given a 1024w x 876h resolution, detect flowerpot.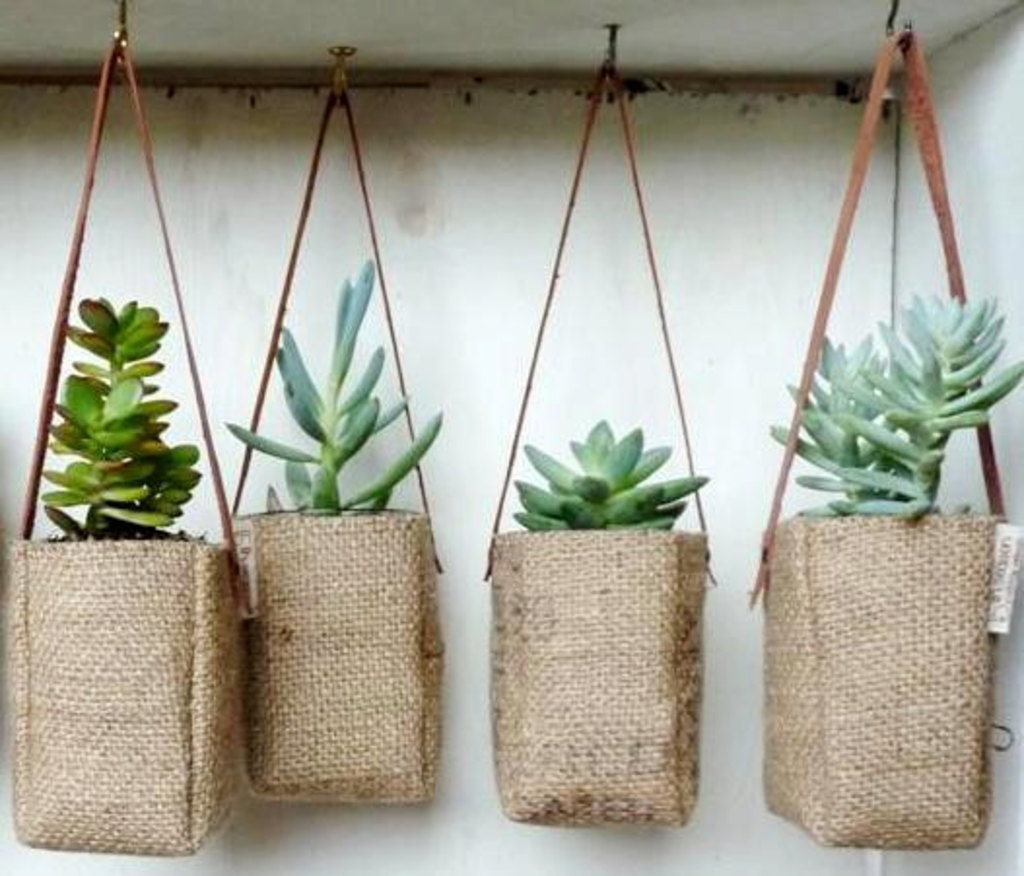
locate(474, 449, 721, 824).
